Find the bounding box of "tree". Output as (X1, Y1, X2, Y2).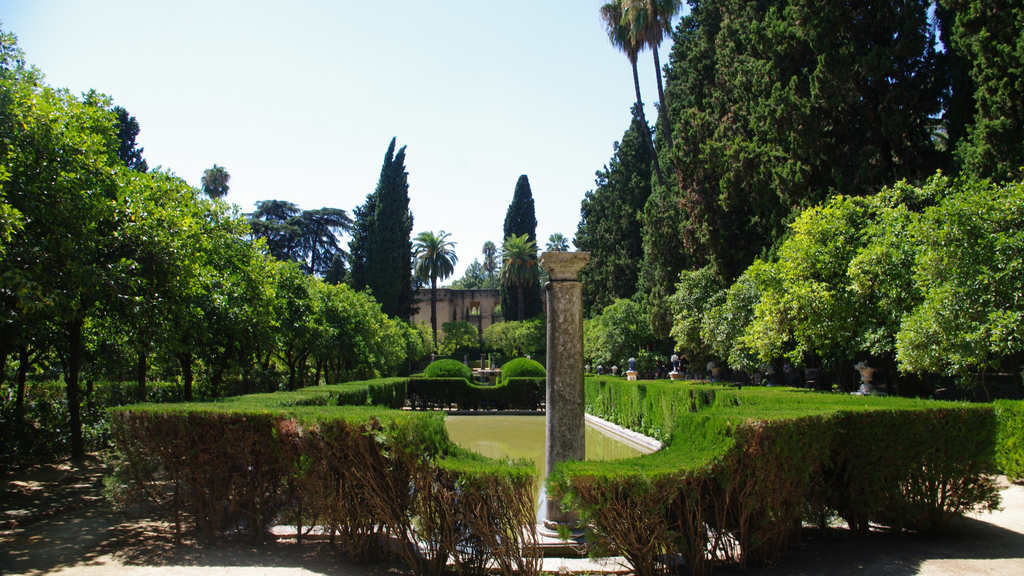
(601, 0, 667, 187).
